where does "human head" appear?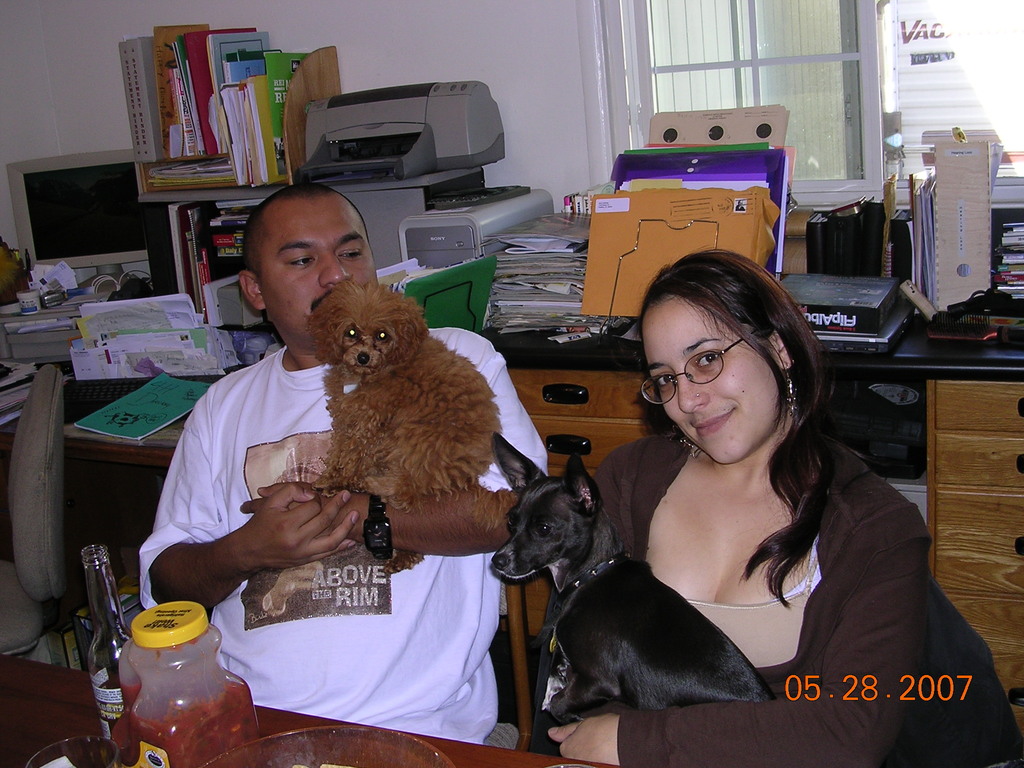
Appears at [left=632, top=260, right=821, bottom=460].
